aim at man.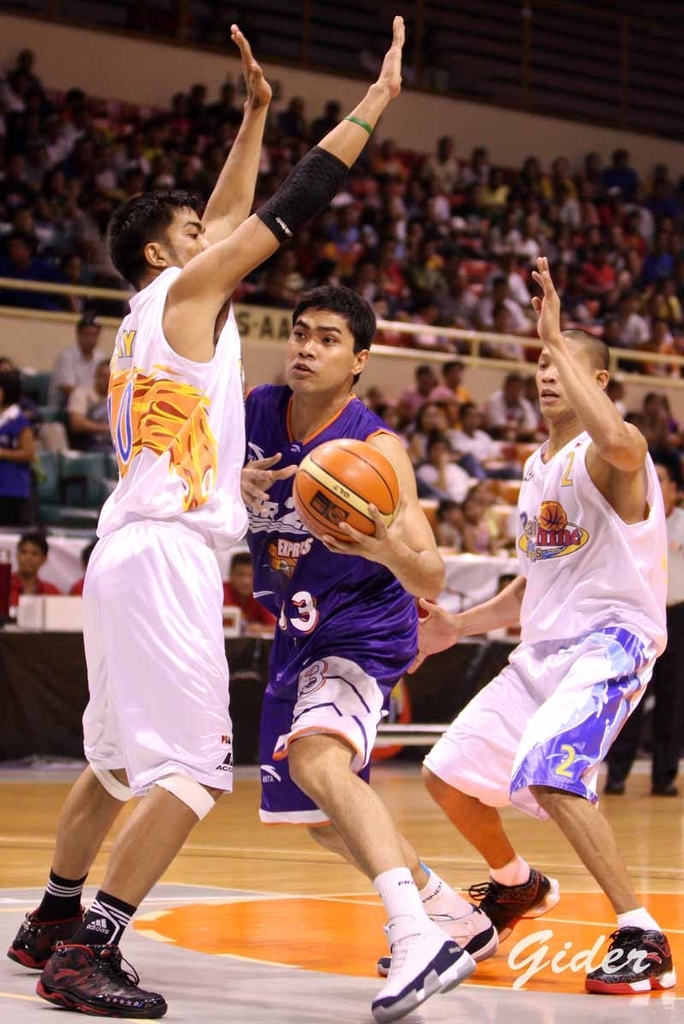
Aimed at box=[433, 244, 663, 968].
